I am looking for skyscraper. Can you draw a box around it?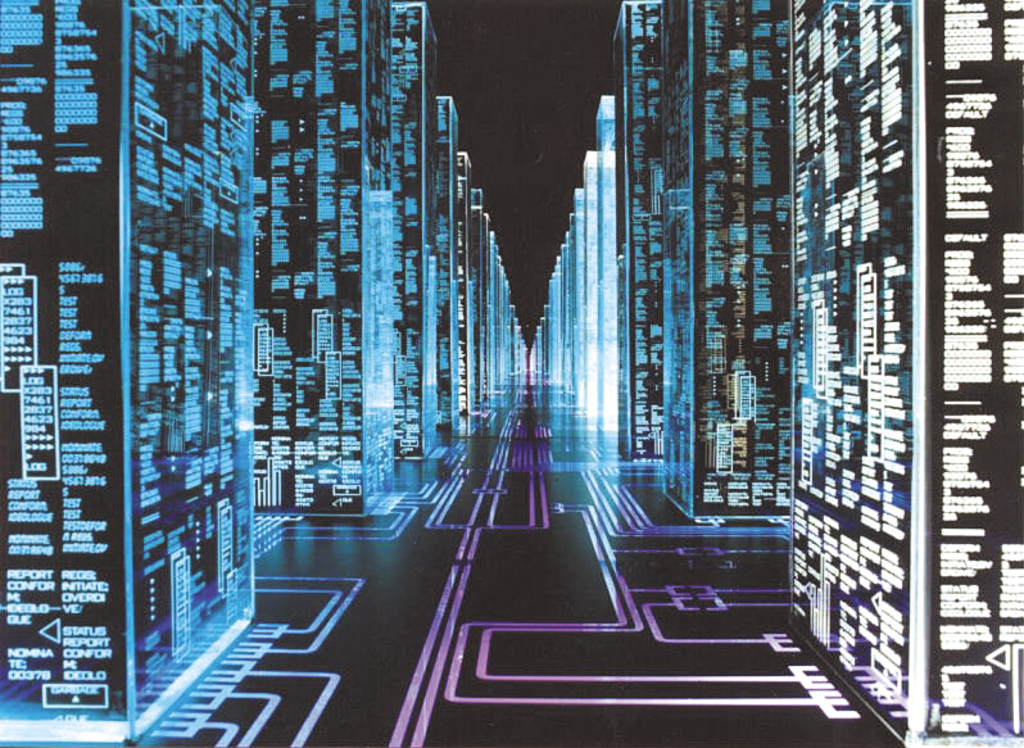
Sure, the bounding box is [x1=613, y1=0, x2=658, y2=459].
